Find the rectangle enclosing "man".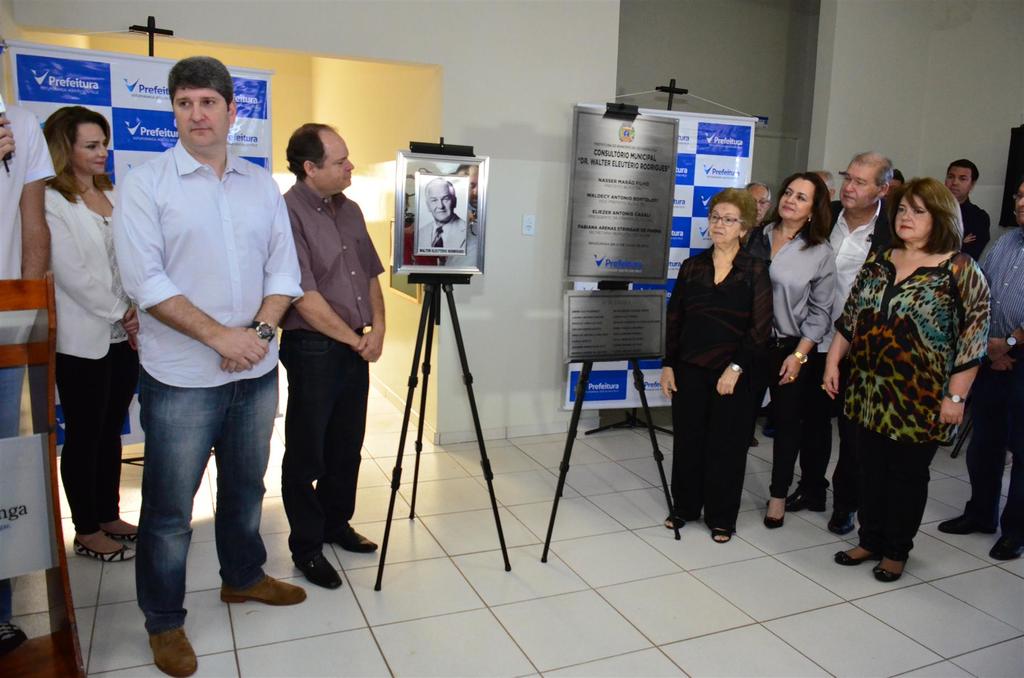
region(808, 169, 836, 202).
